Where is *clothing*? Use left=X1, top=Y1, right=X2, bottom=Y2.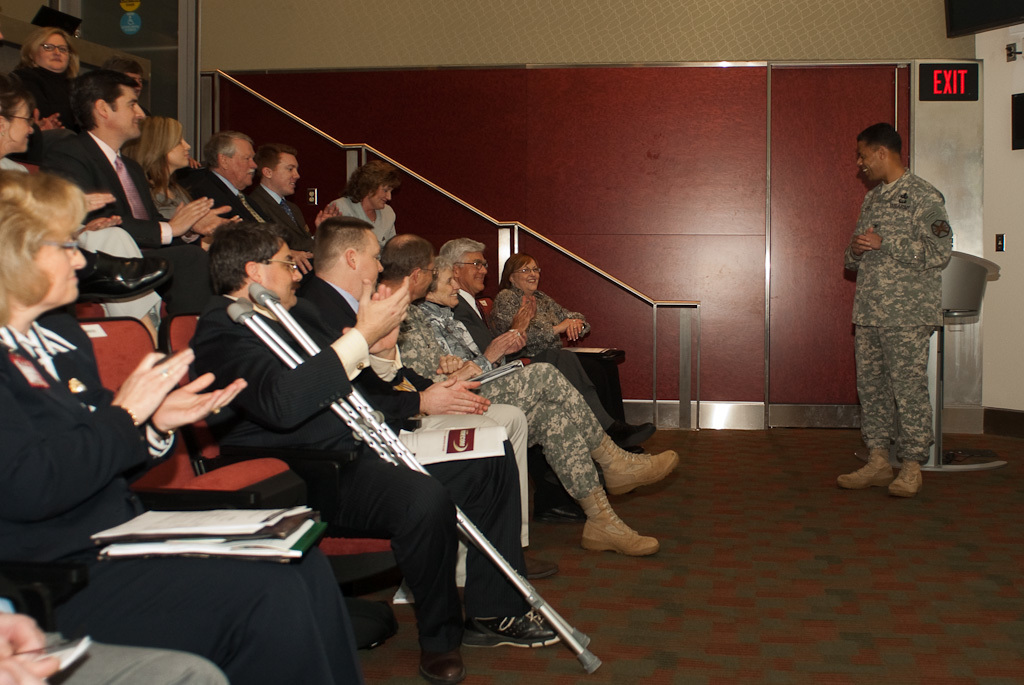
left=5, top=63, right=77, bottom=133.
